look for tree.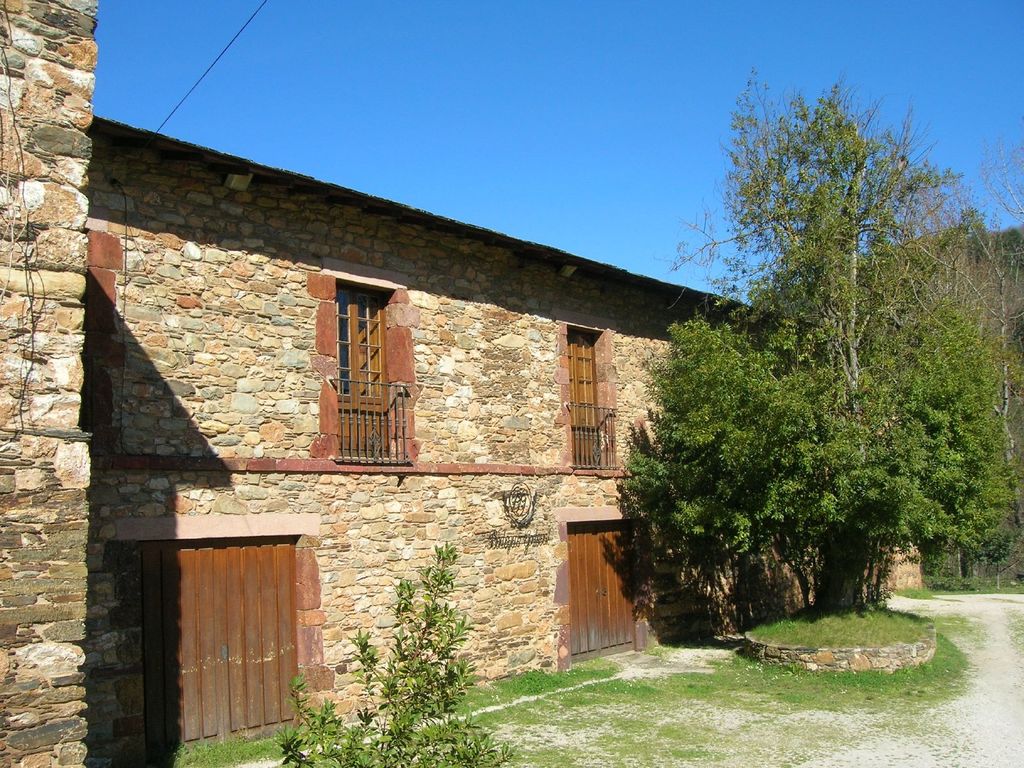
Found: (625, 314, 862, 637).
